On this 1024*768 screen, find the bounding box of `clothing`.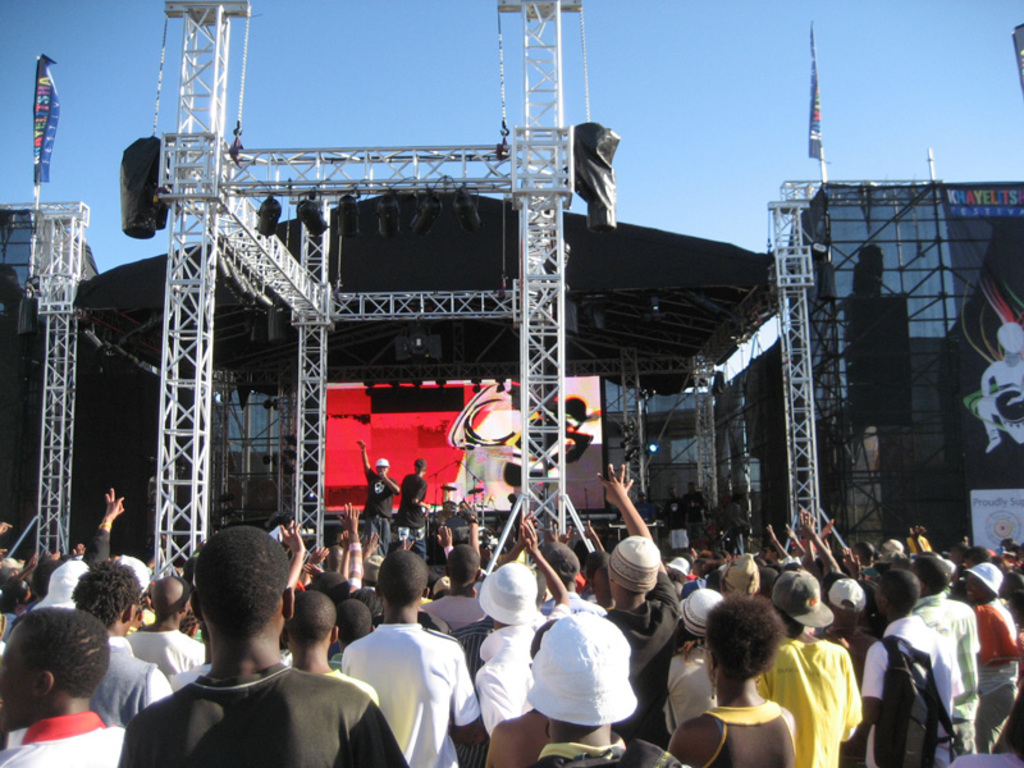
Bounding box: bbox(344, 543, 381, 594).
